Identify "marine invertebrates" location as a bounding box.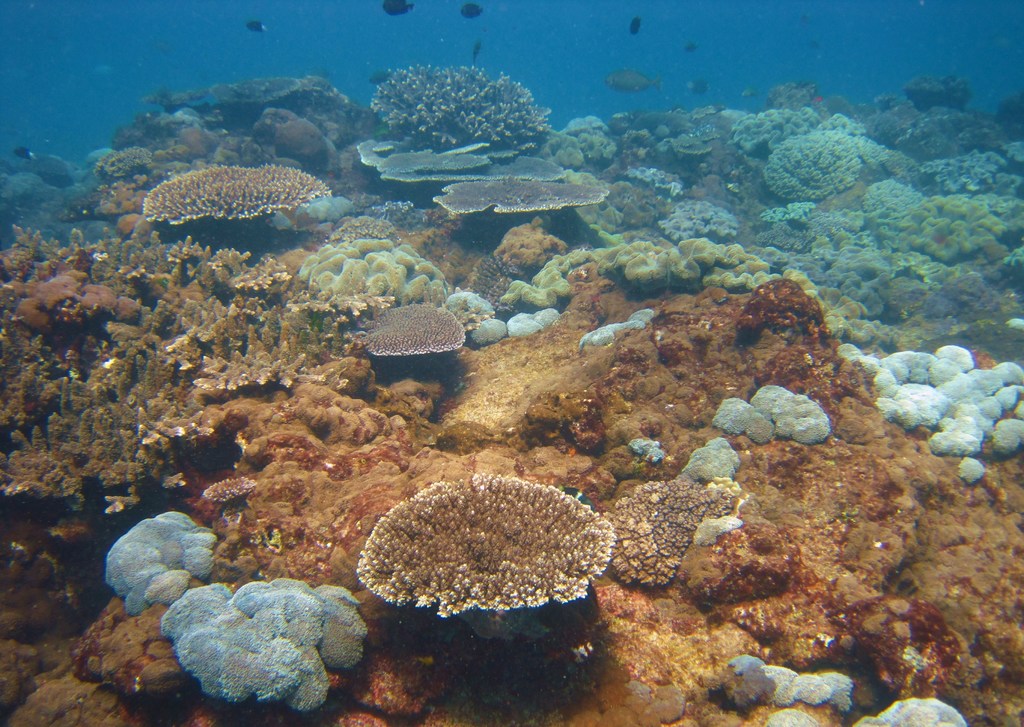
(x1=493, y1=305, x2=582, y2=353).
